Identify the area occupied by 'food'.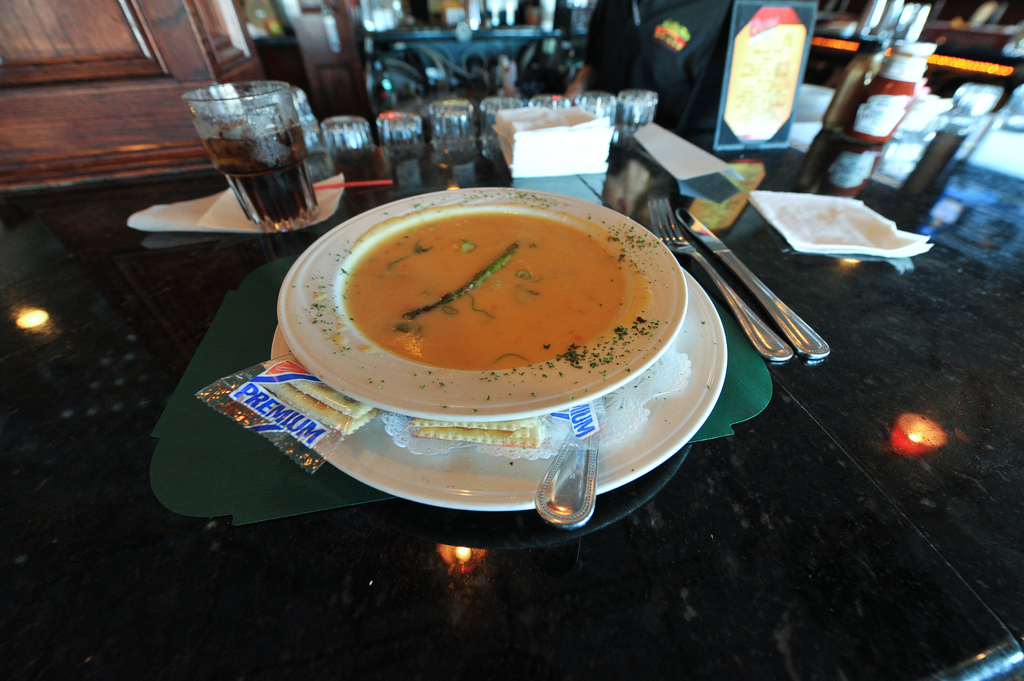
Area: locate(257, 357, 378, 435).
